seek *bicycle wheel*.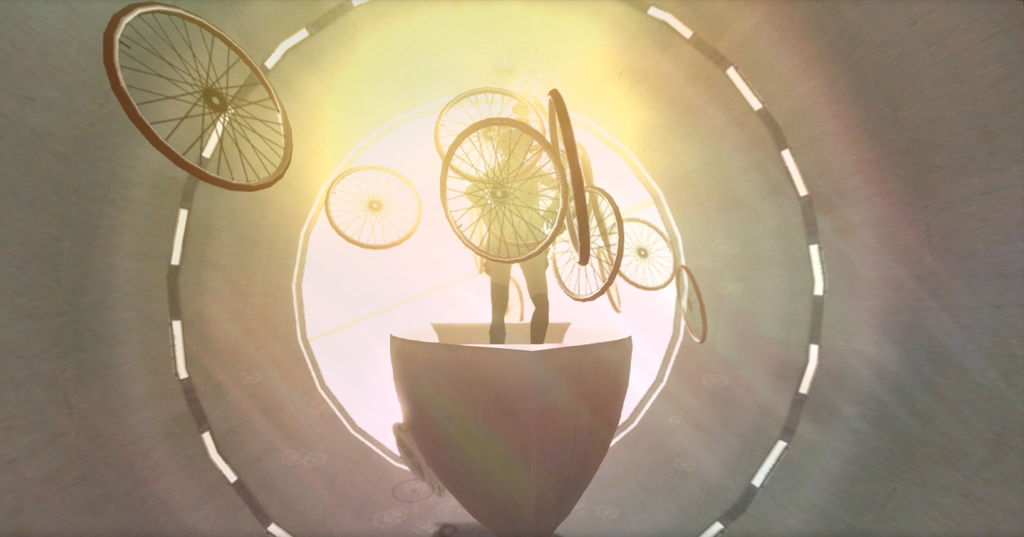
(left=543, top=89, right=586, bottom=260).
